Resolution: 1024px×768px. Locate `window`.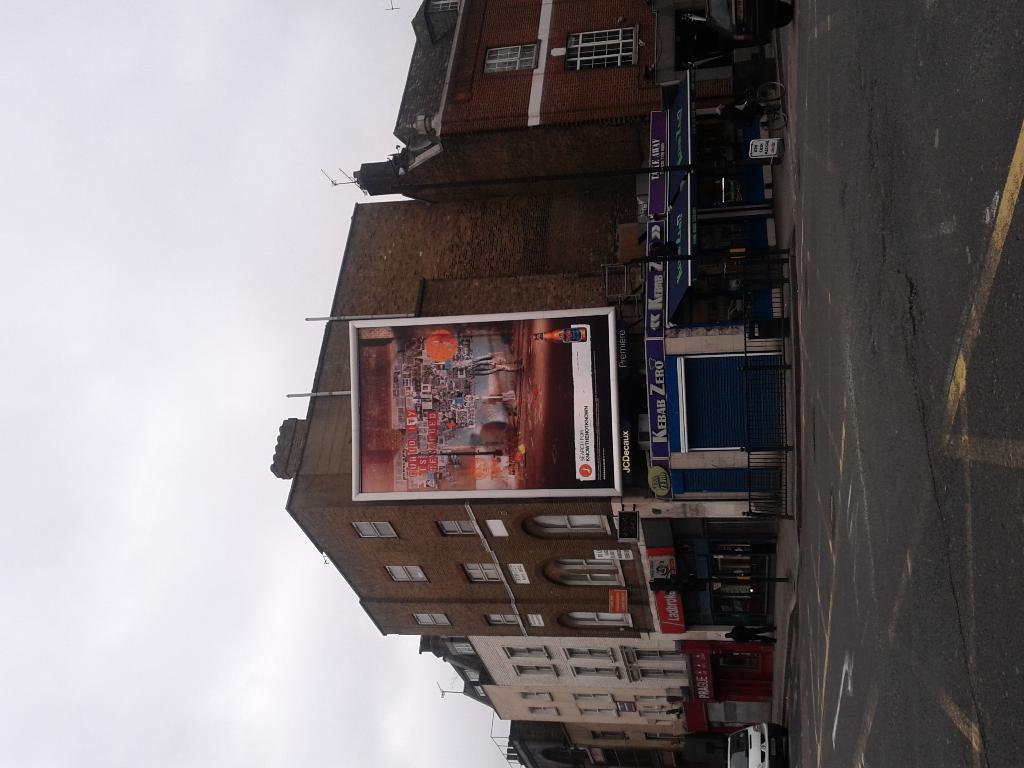
503/646/547/663.
